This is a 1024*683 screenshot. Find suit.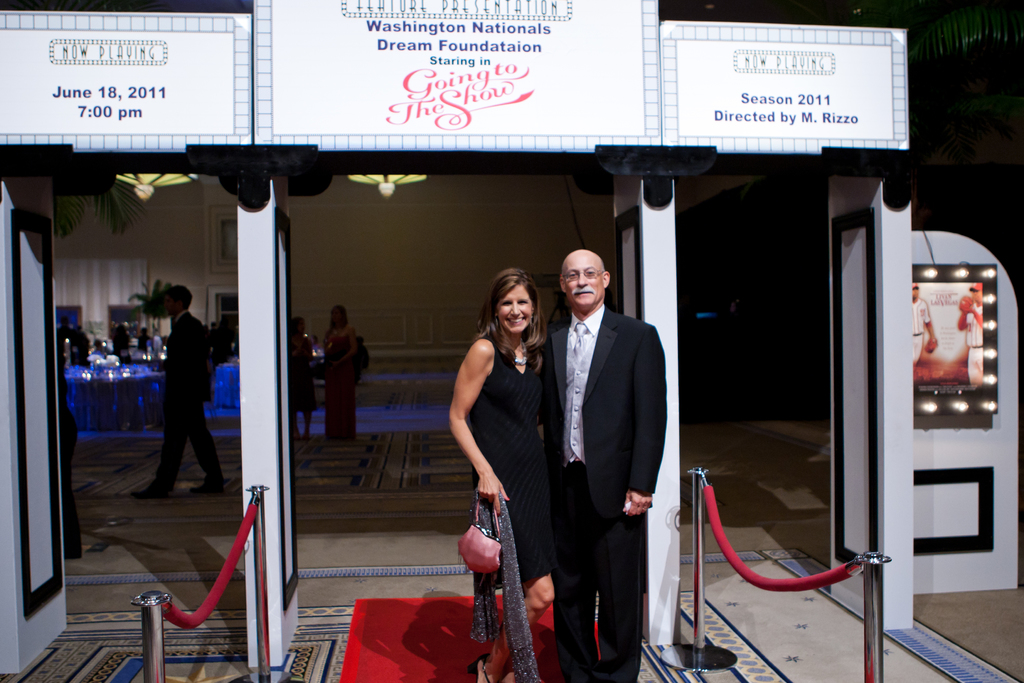
Bounding box: [x1=537, y1=306, x2=668, y2=679].
